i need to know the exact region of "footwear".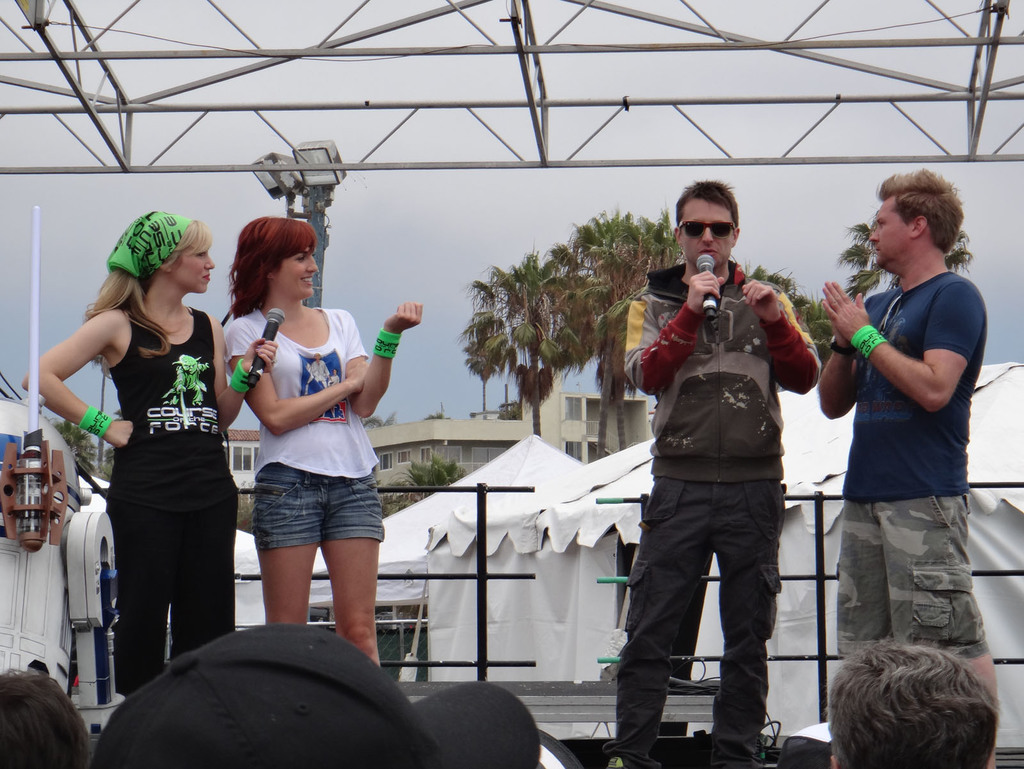
Region: pyautogui.locateOnScreen(593, 736, 665, 768).
